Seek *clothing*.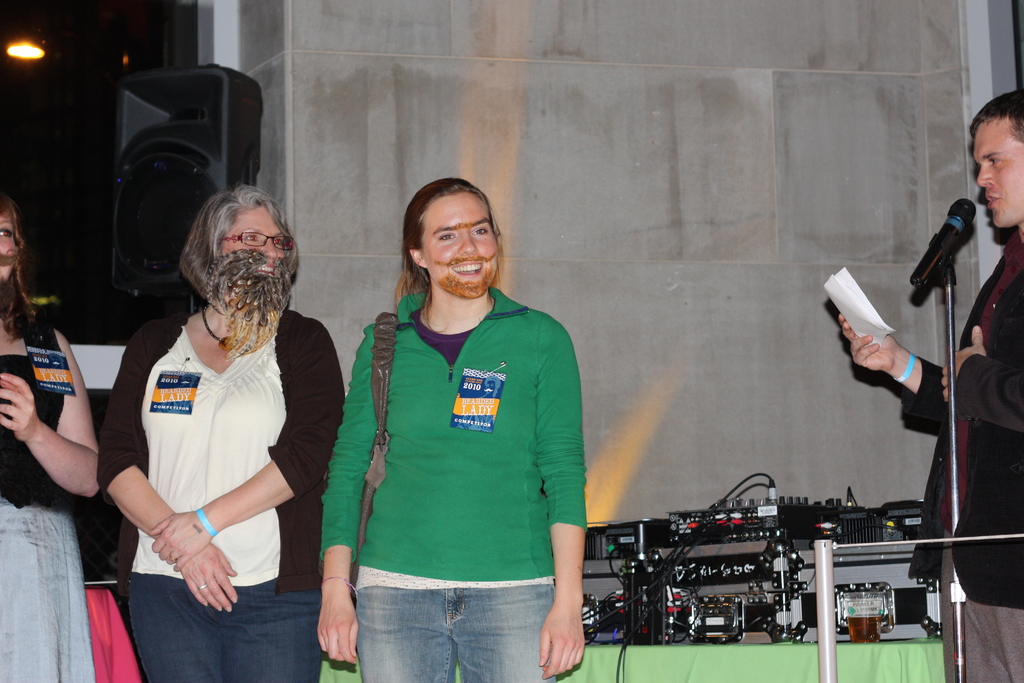
320/286/588/682.
